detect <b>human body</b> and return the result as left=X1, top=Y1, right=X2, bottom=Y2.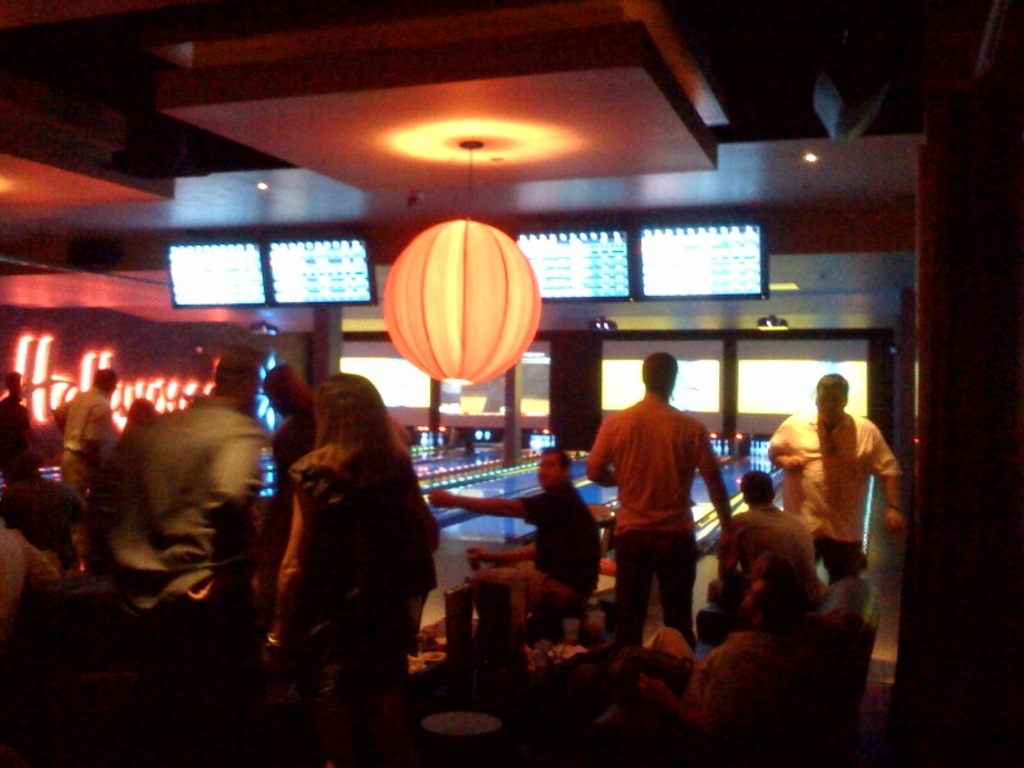
left=0, top=370, right=32, bottom=476.
